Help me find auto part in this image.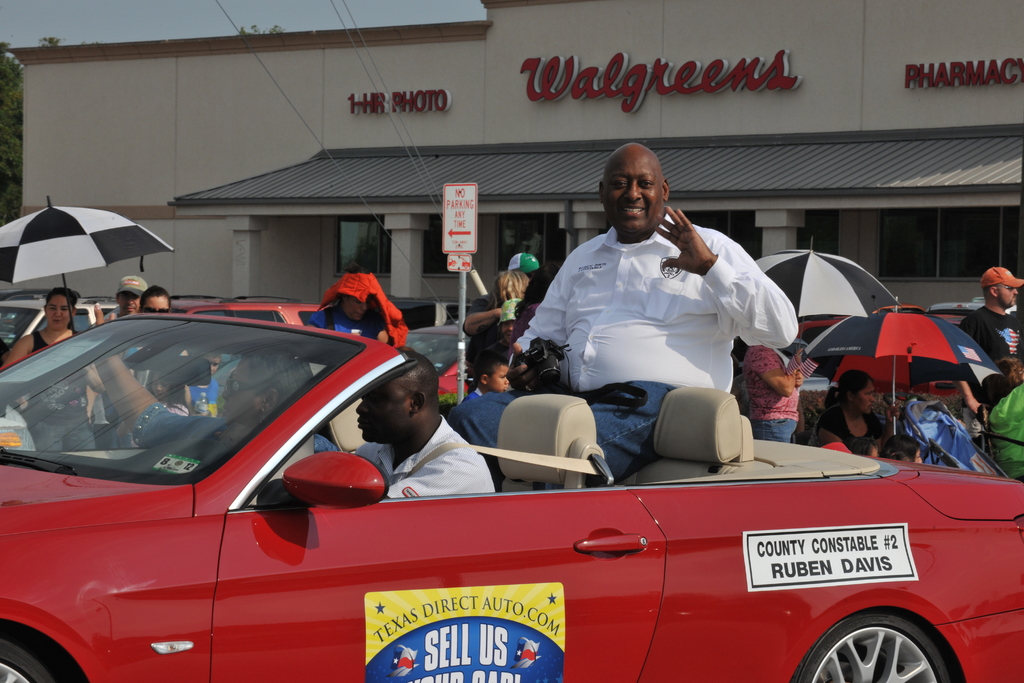
Found it: {"x1": 636, "y1": 388, "x2": 815, "y2": 494}.
